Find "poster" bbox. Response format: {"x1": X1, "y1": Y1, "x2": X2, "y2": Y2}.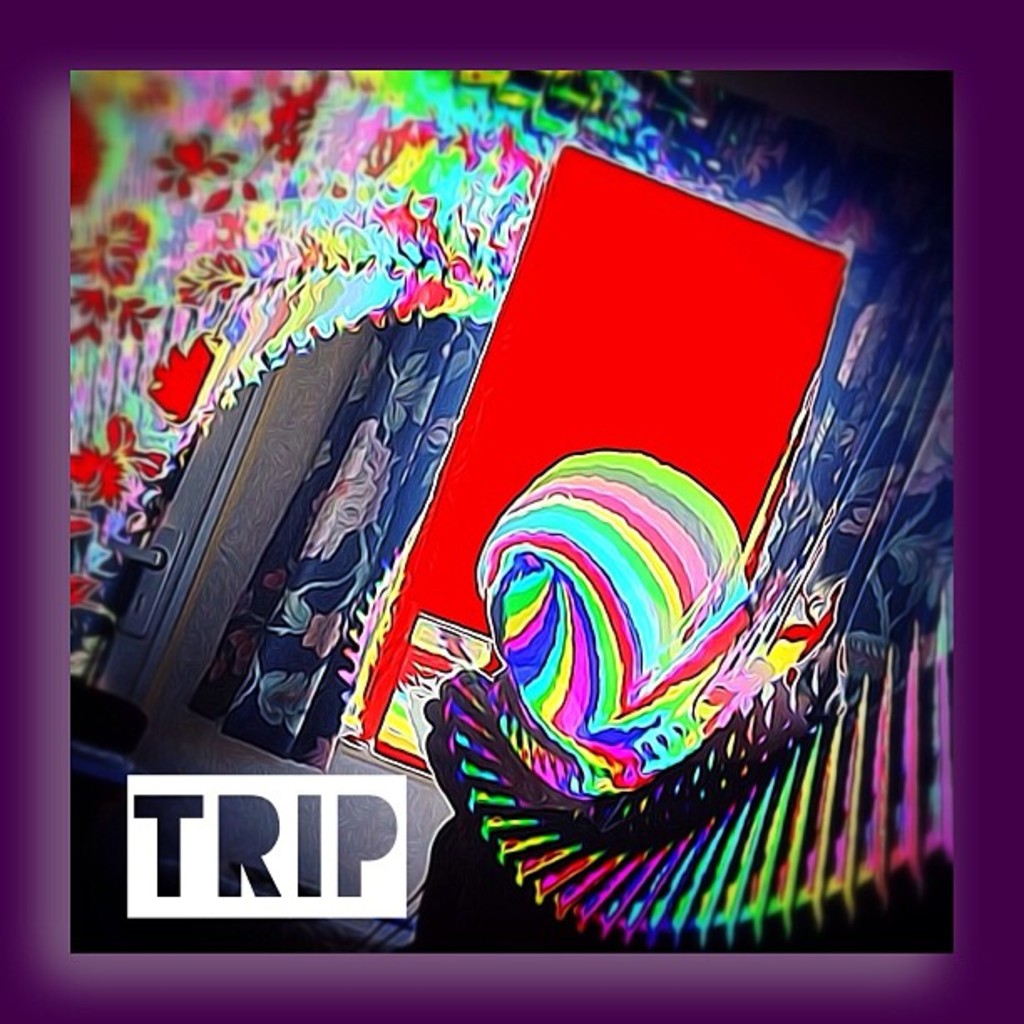
{"x1": 0, "y1": 0, "x2": 1022, "y2": 1022}.
